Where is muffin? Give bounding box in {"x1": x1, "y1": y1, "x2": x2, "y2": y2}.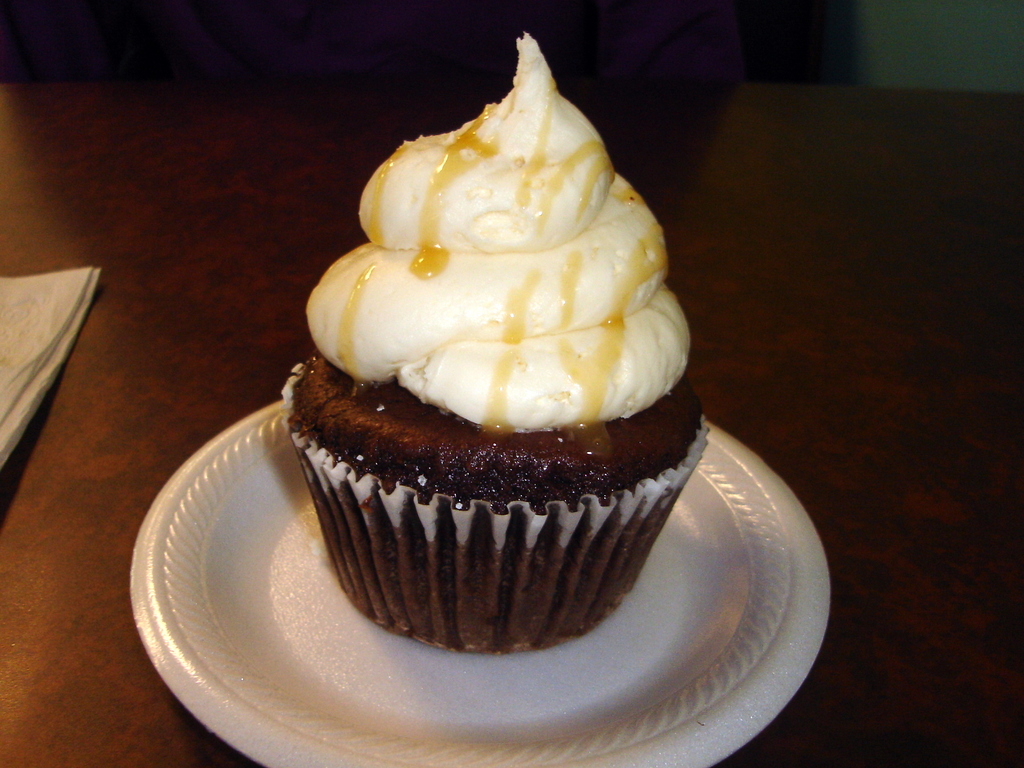
{"x1": 277, "y1": 28, "x2": 710, "y2": 659}.
